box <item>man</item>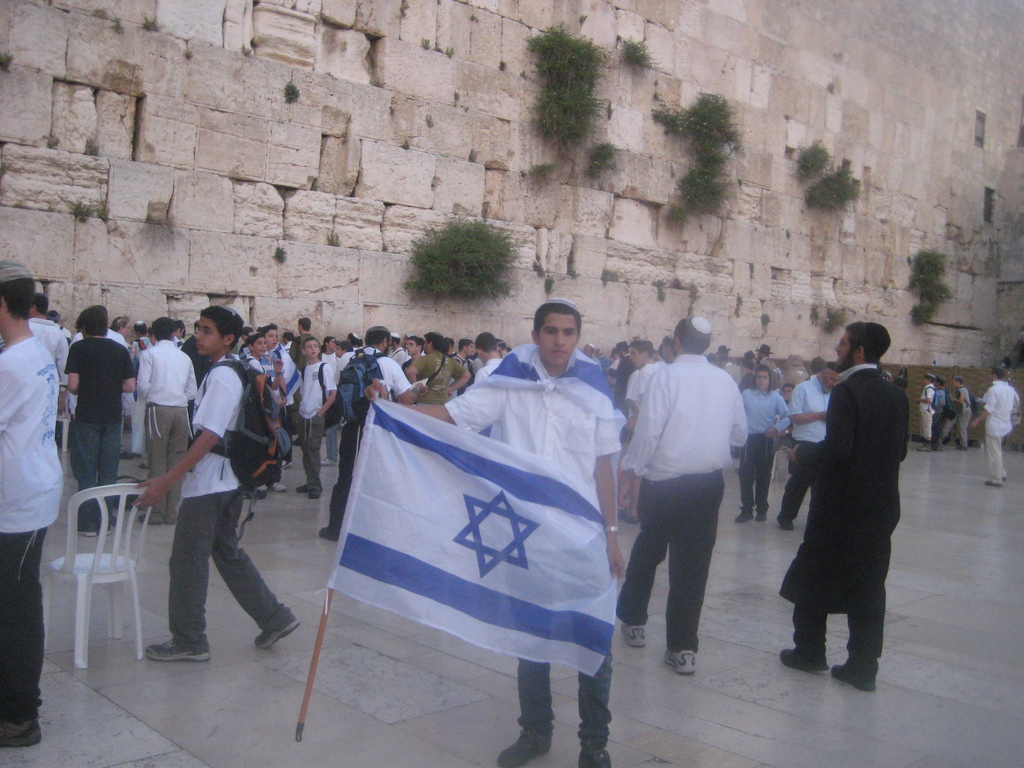
region(778, 363, 840, 528)
